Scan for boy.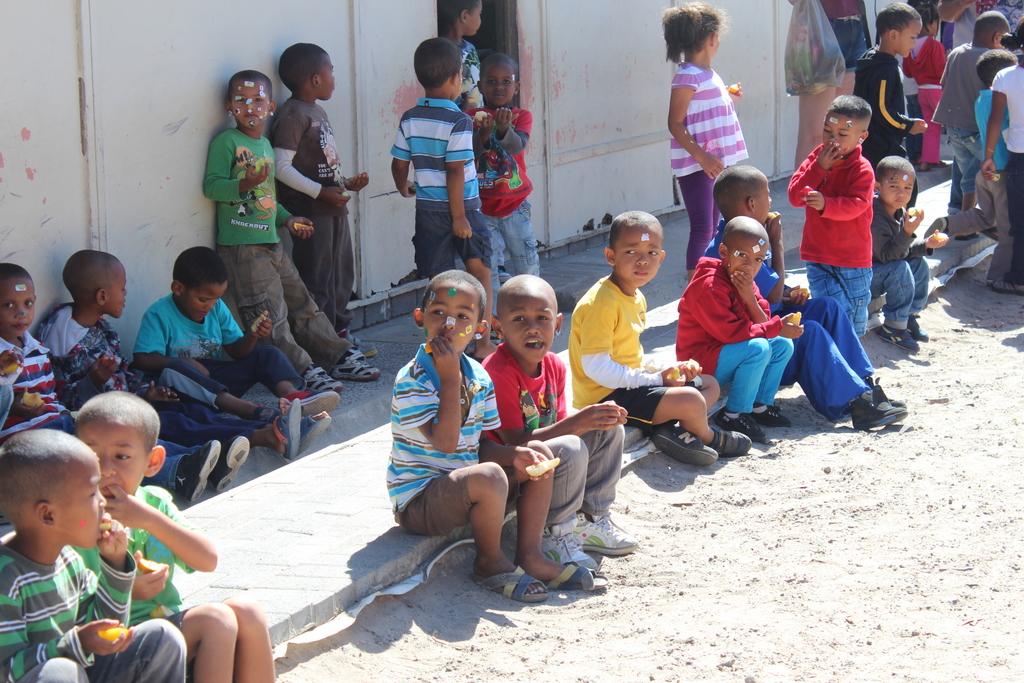
Scan result: [left=704, top=167, right=902, bottom=432].
